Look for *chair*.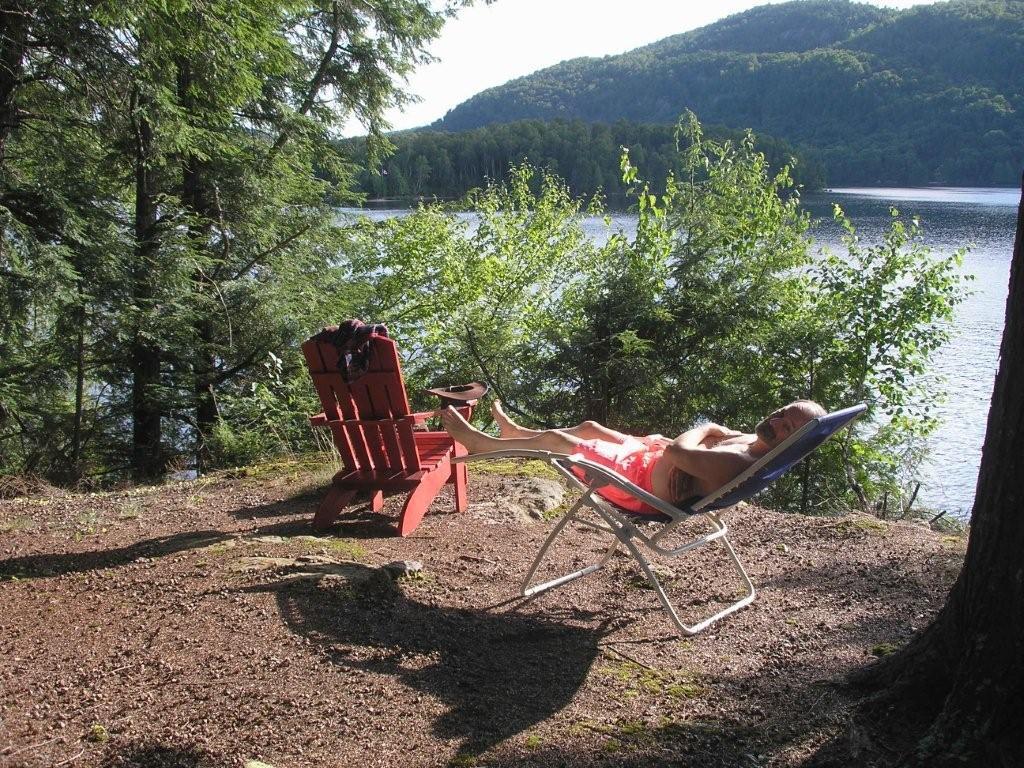
Found: box(295, 328, 463, 548).
